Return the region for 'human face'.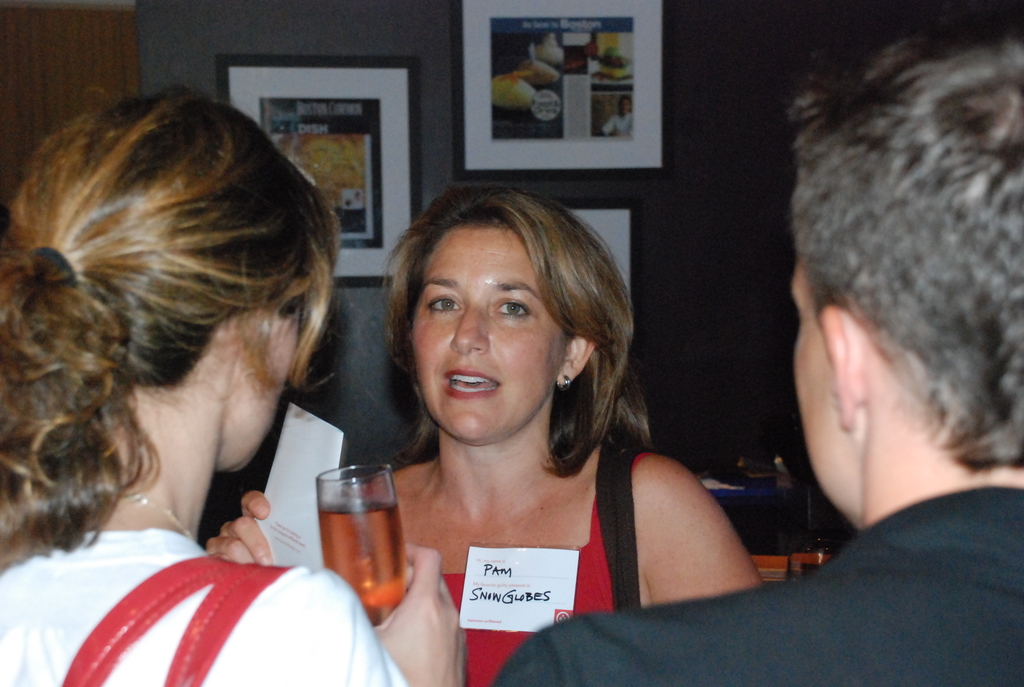
pyautogui.locateOnScreen(788, 265, 848, 512).
